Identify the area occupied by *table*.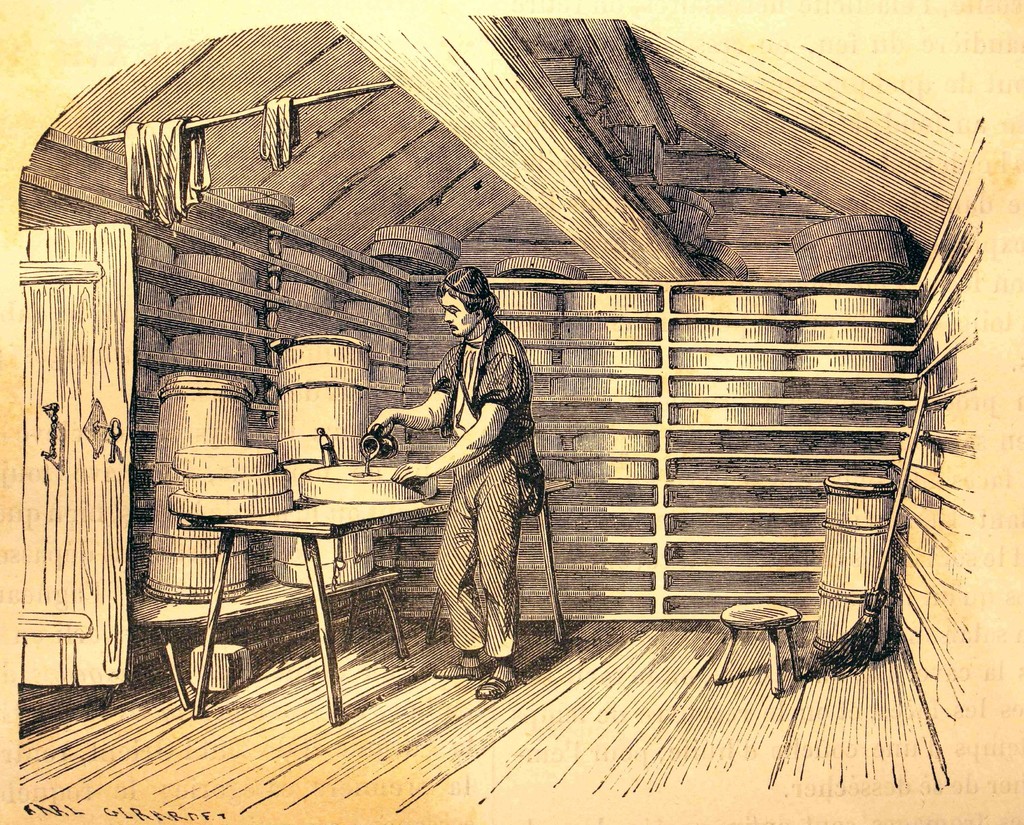
Area: select_region(150, 460, 449, 669).
